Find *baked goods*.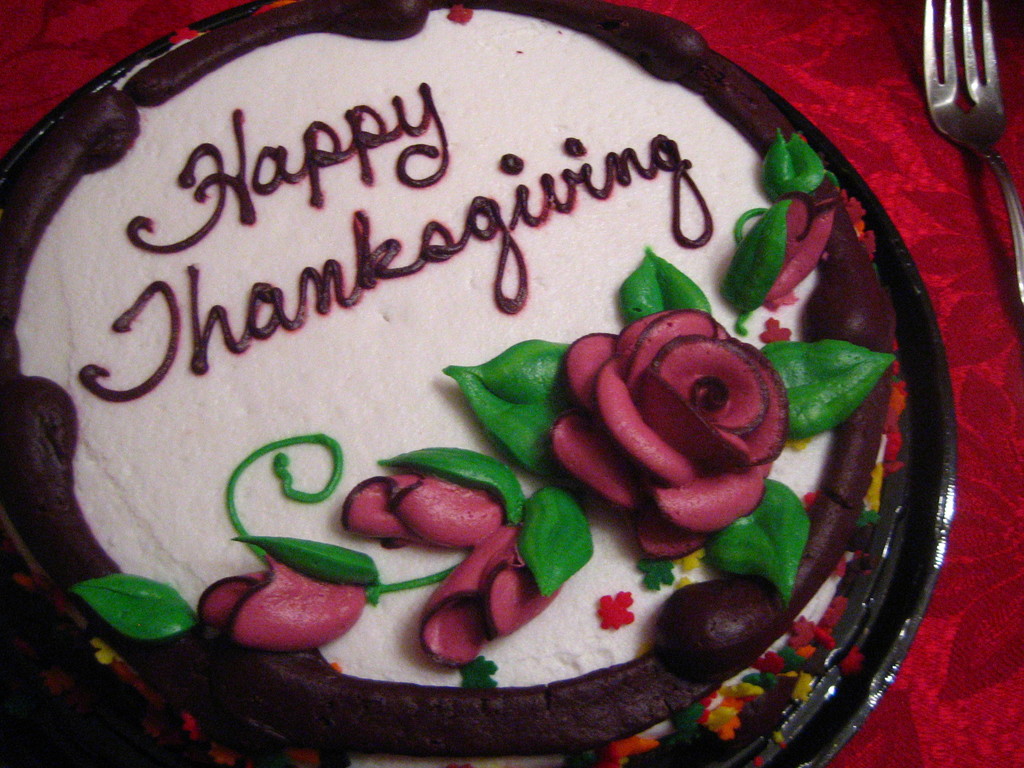
x1=0, y1=0, x2=900, y2=762.
